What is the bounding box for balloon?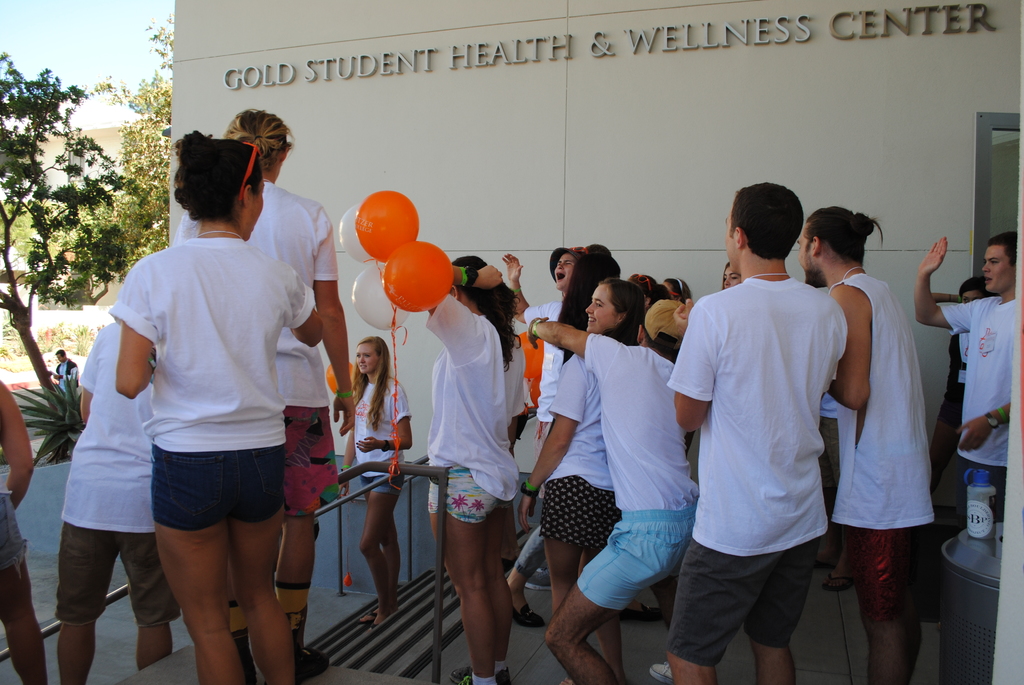
crop(339, 205, 372, 262).
